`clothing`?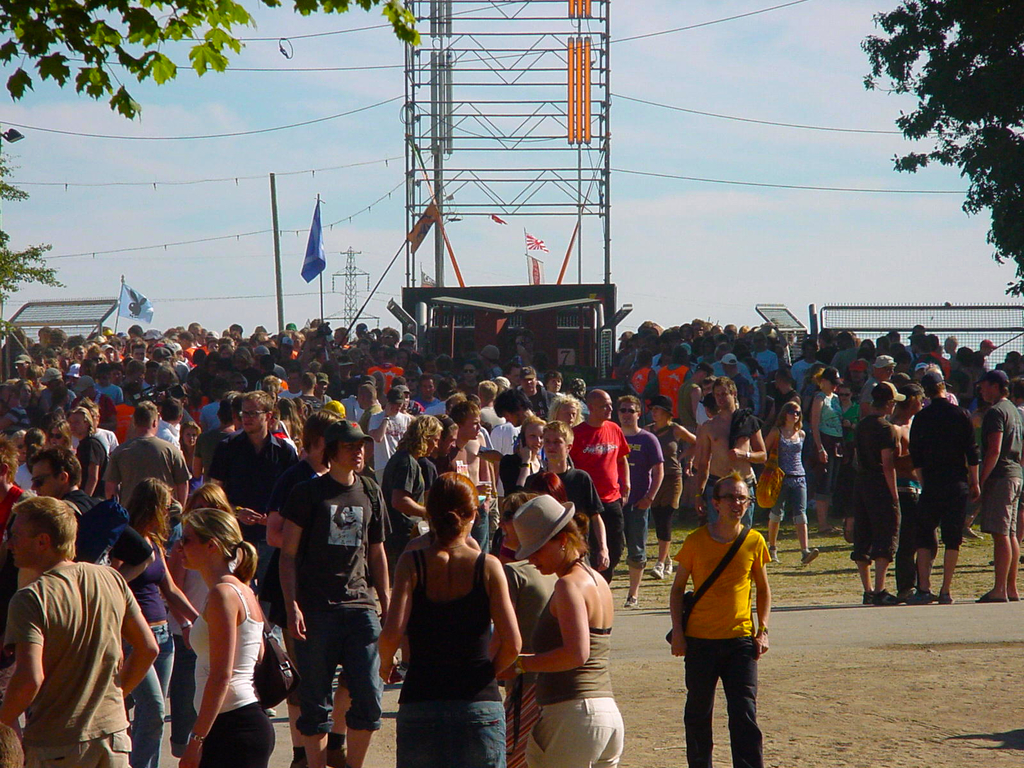
<box>104,431,179,506</box>
